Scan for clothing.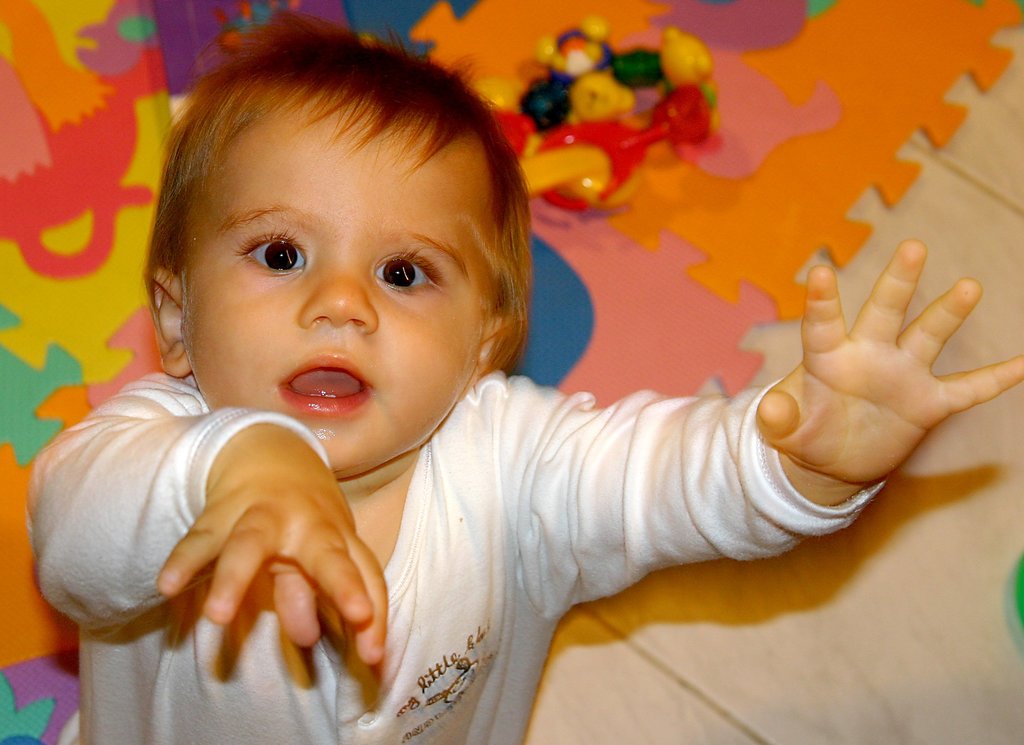
Scan result: Rect(23, 368, 891, 733).
